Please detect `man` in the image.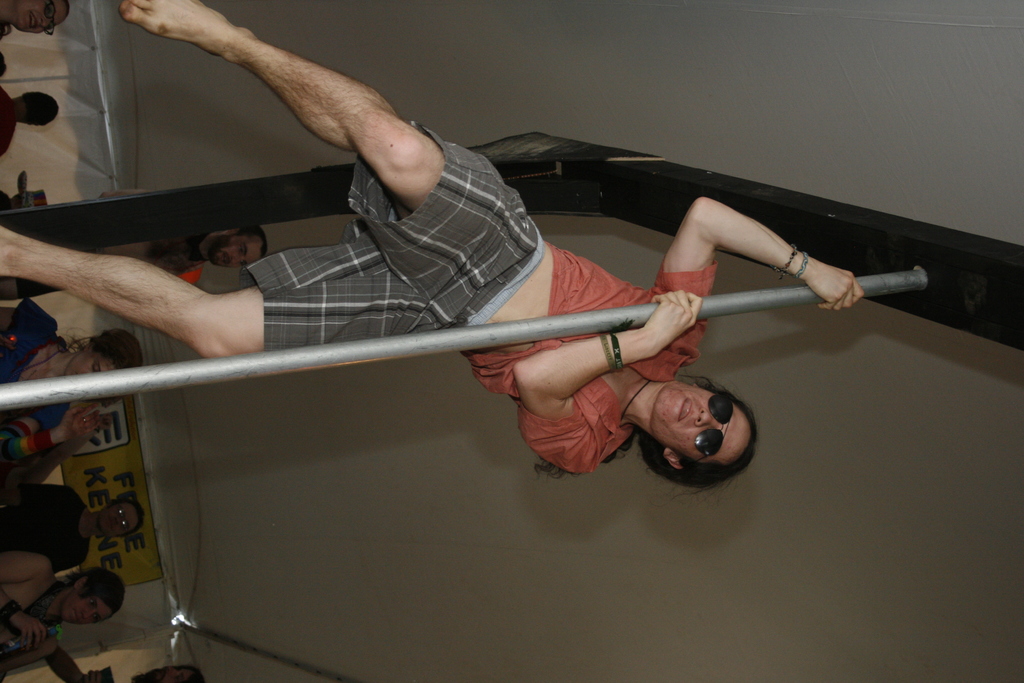
Rect(65, 190, 248, 302).
